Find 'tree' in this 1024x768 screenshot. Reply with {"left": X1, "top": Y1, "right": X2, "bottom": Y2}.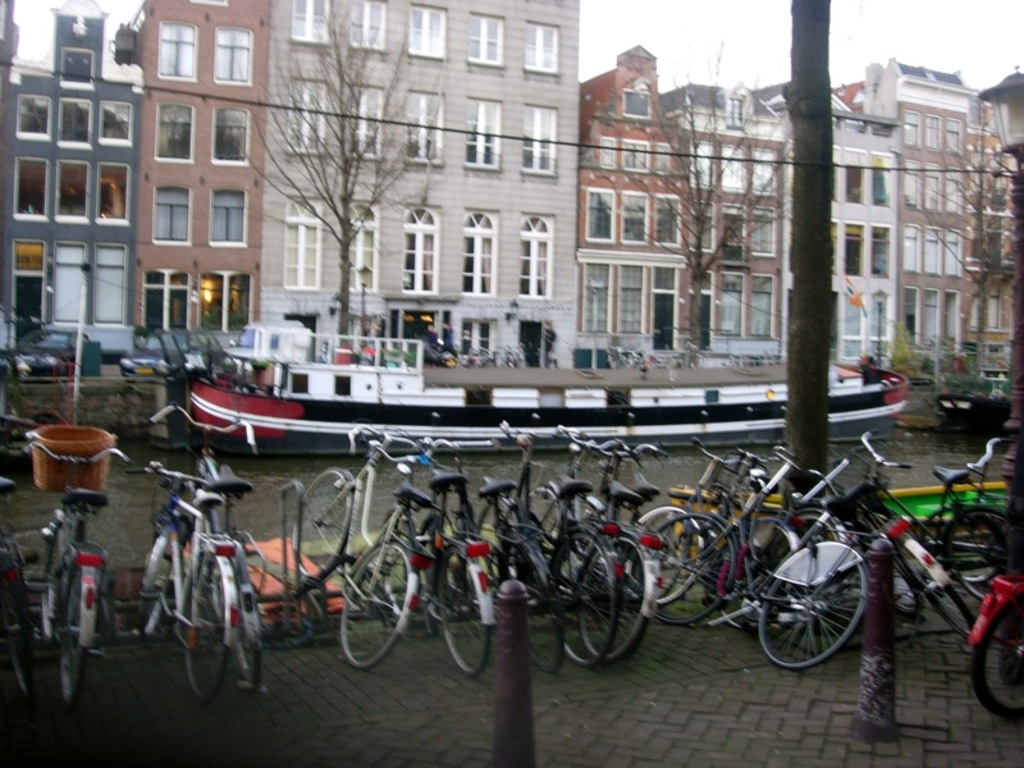
{"left": 884, "top": 307, "right": 924, "bottom": 394}.
